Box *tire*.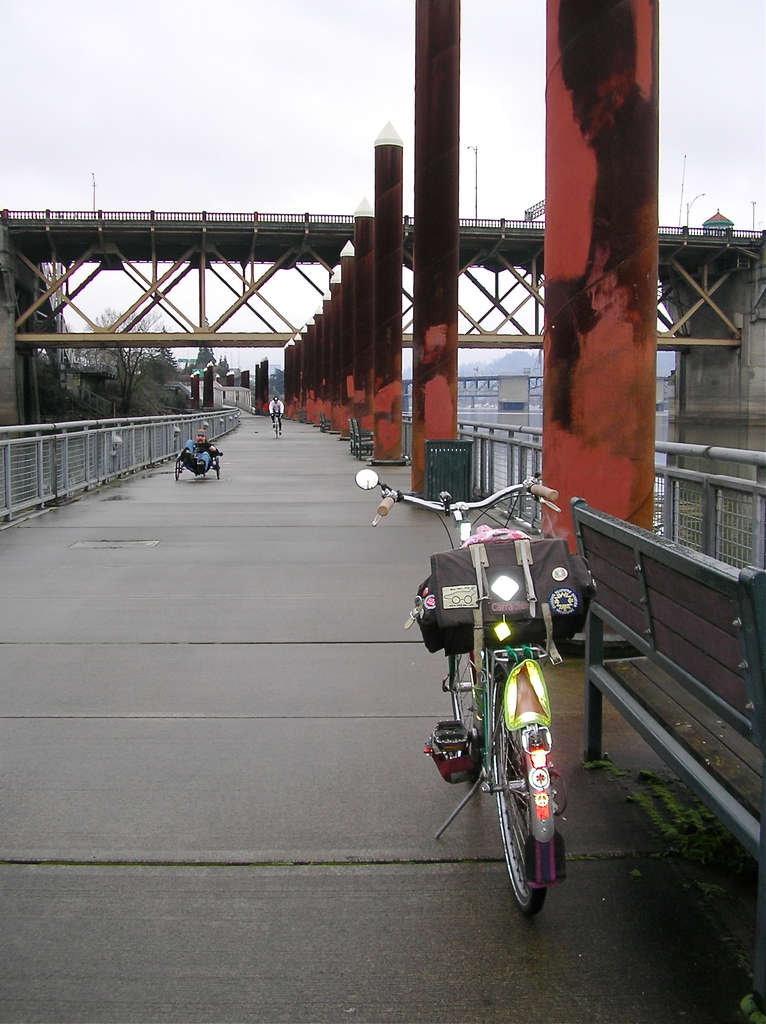
(x1=473, y1=712, x2=563, y2=905).
